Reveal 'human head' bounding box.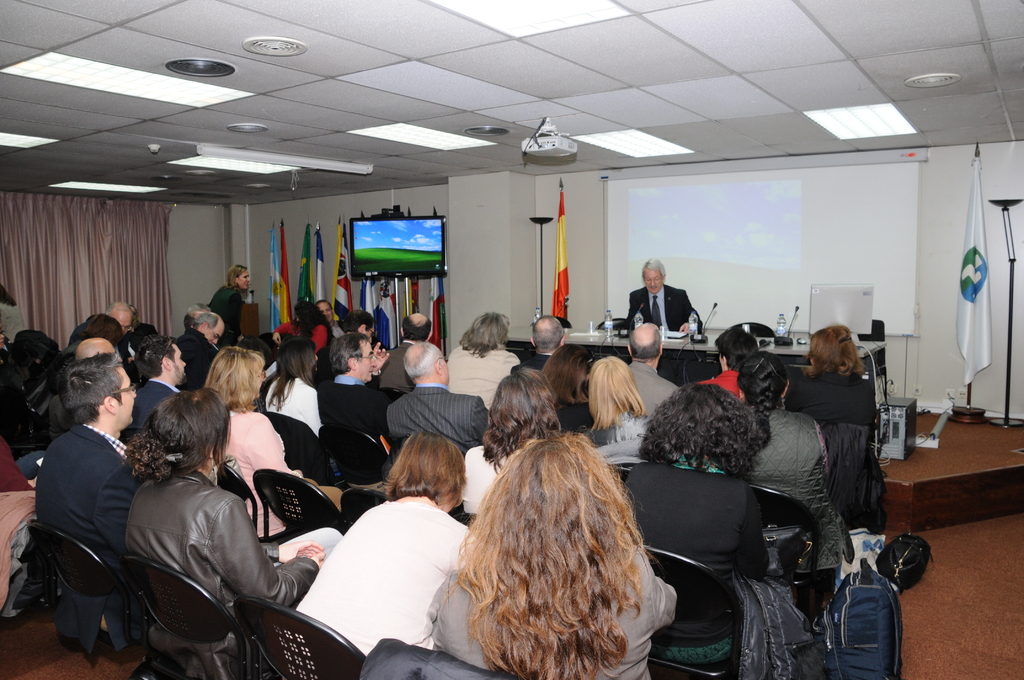
Revealed: bbox(401, 311, 434, 342).
